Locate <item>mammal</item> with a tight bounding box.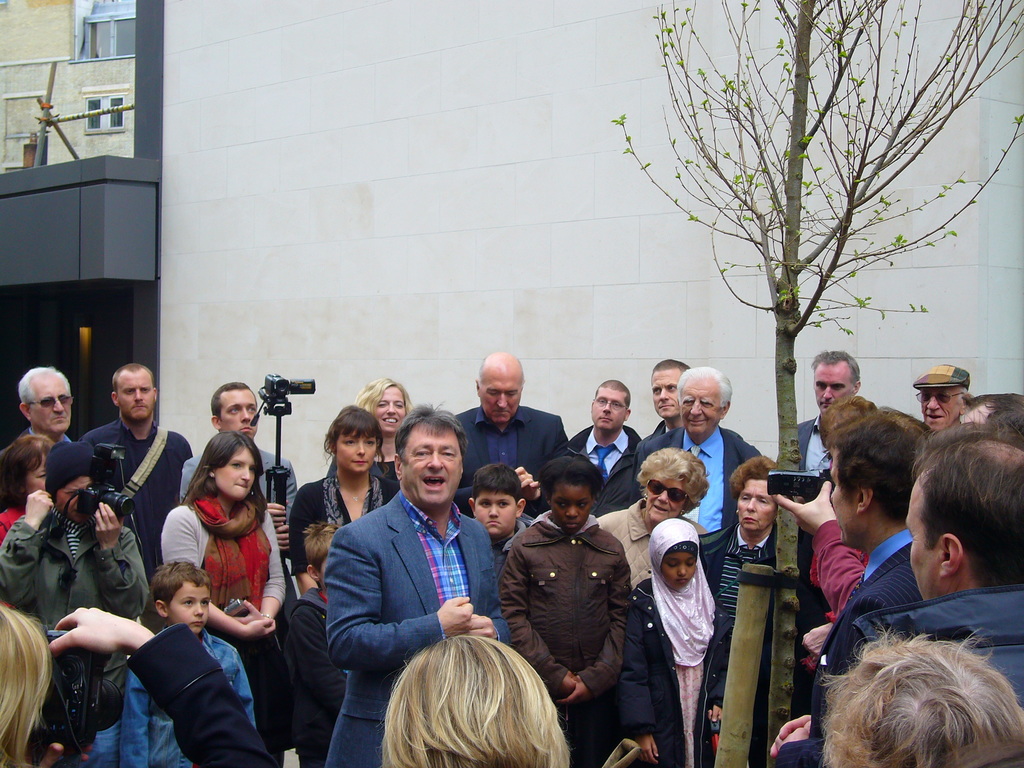
<box>824,392,880,465</box>.
